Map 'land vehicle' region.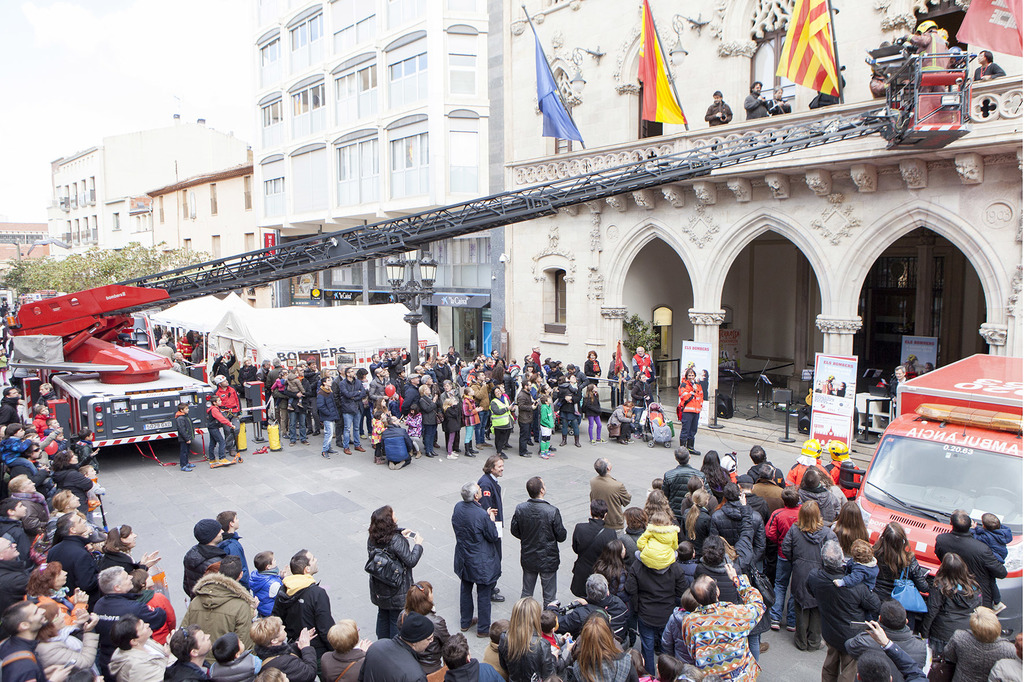
Mapped to <region>860, 393, 1012, 576</region>.
